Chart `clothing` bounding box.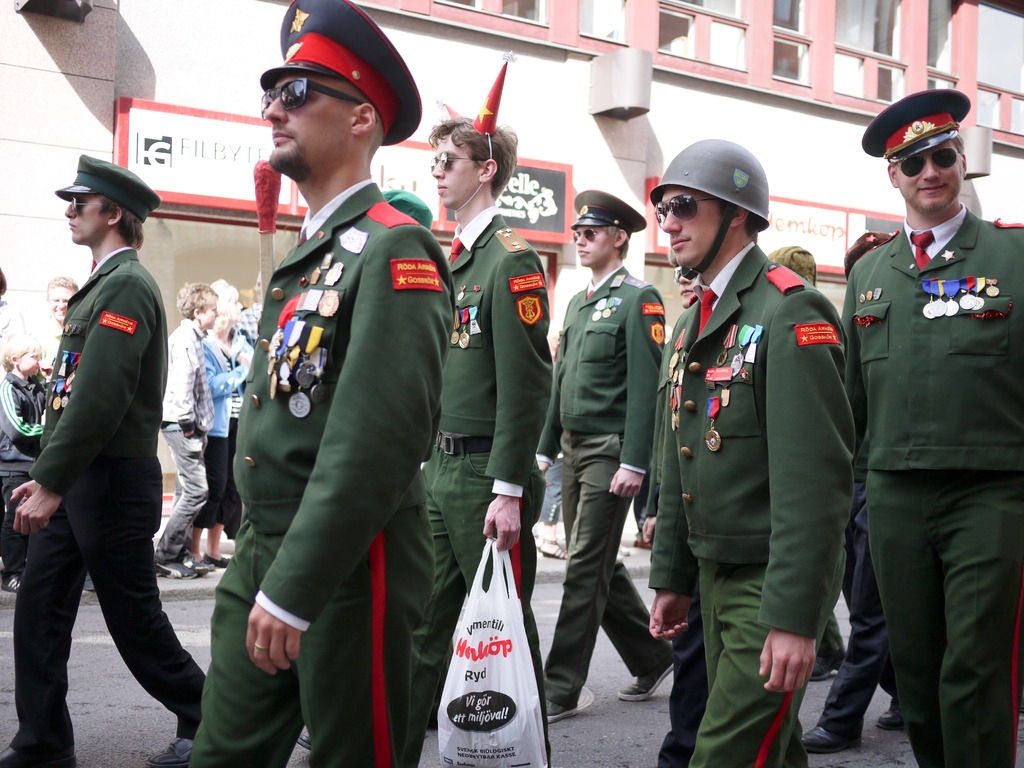
Charted: Rect(184, 177, 467, 767).
